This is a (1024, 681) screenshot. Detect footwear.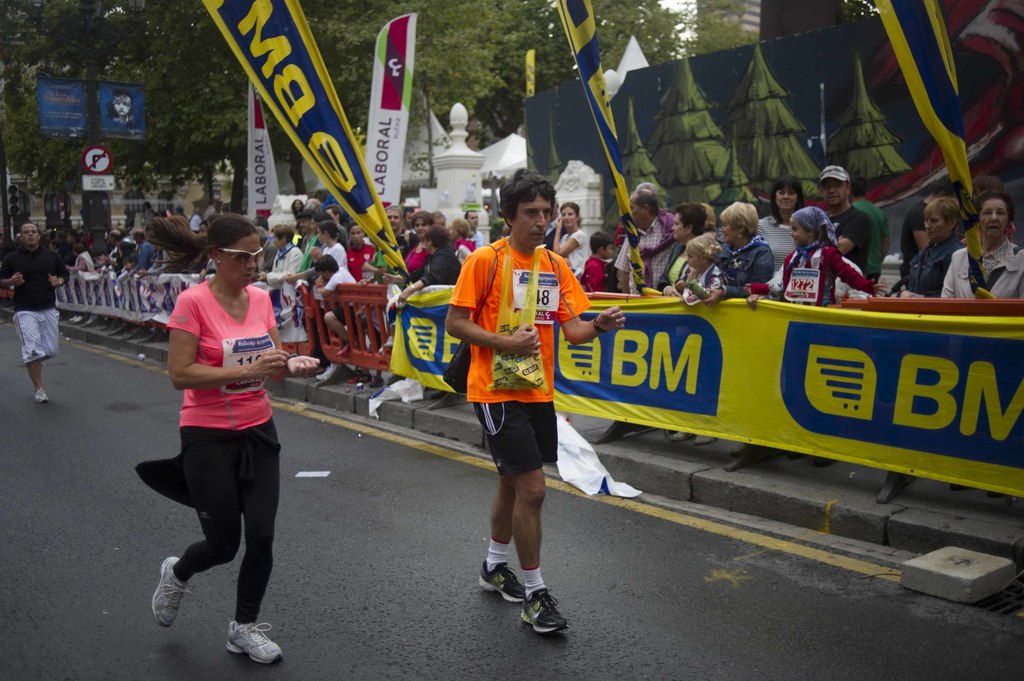
{"x1": 316, "y1": 364, "x2": 337, "y2": 378}.
